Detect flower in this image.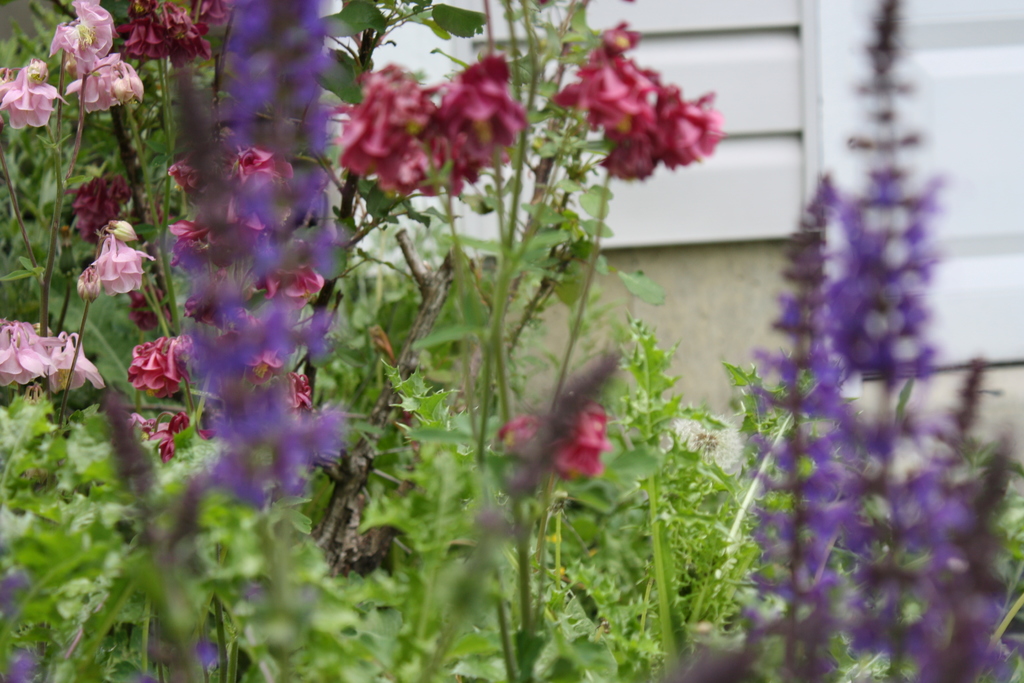
Detection: select_region(490, 392, 626, 497).
